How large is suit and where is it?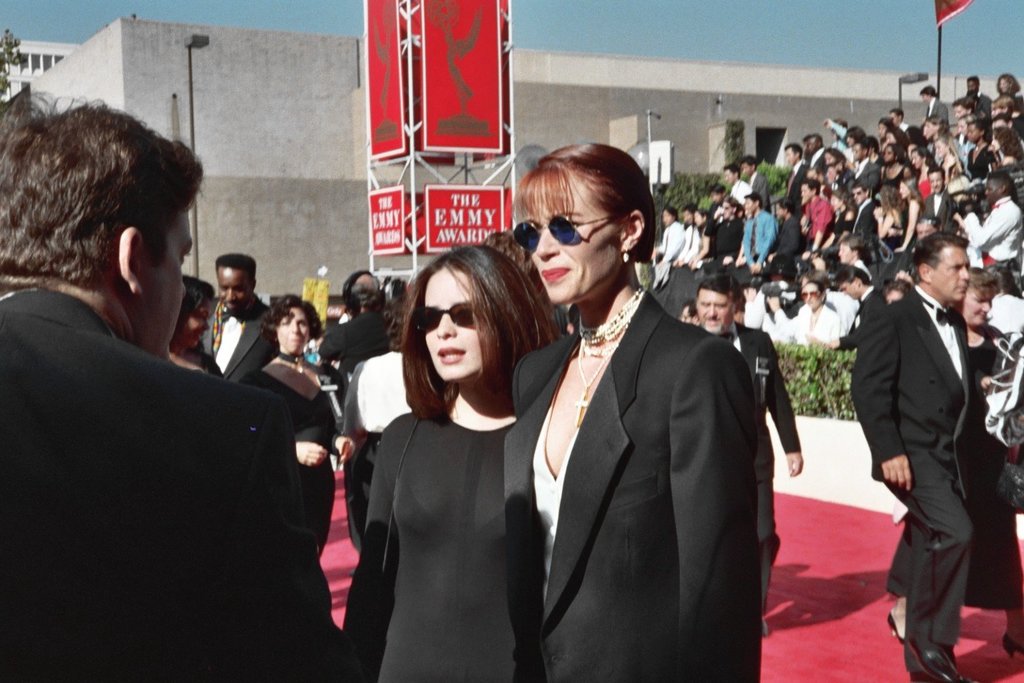
Bounding box: 926 190 954 232.
